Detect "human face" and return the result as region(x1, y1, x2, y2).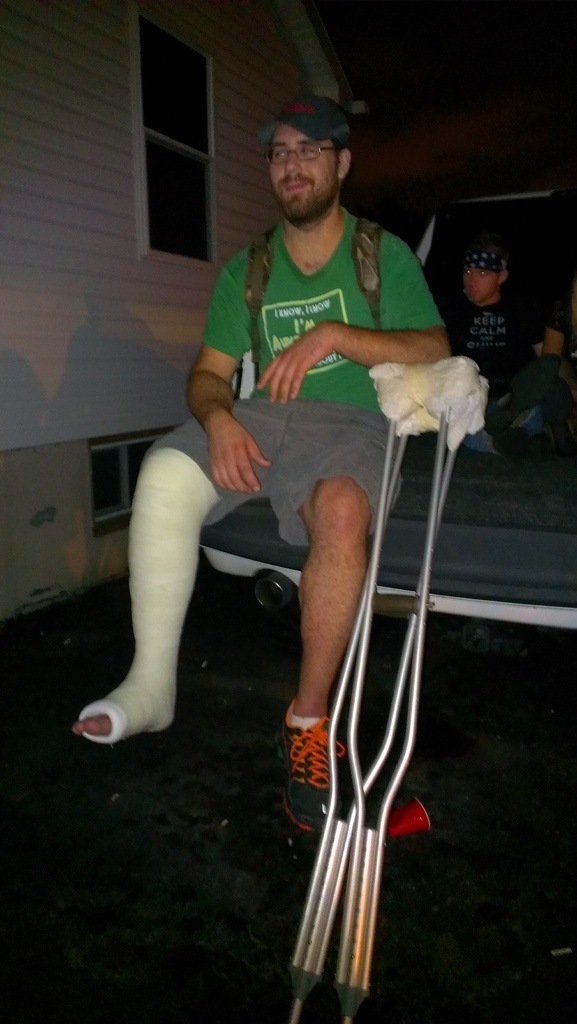
region(463, 266, 498, 304).
